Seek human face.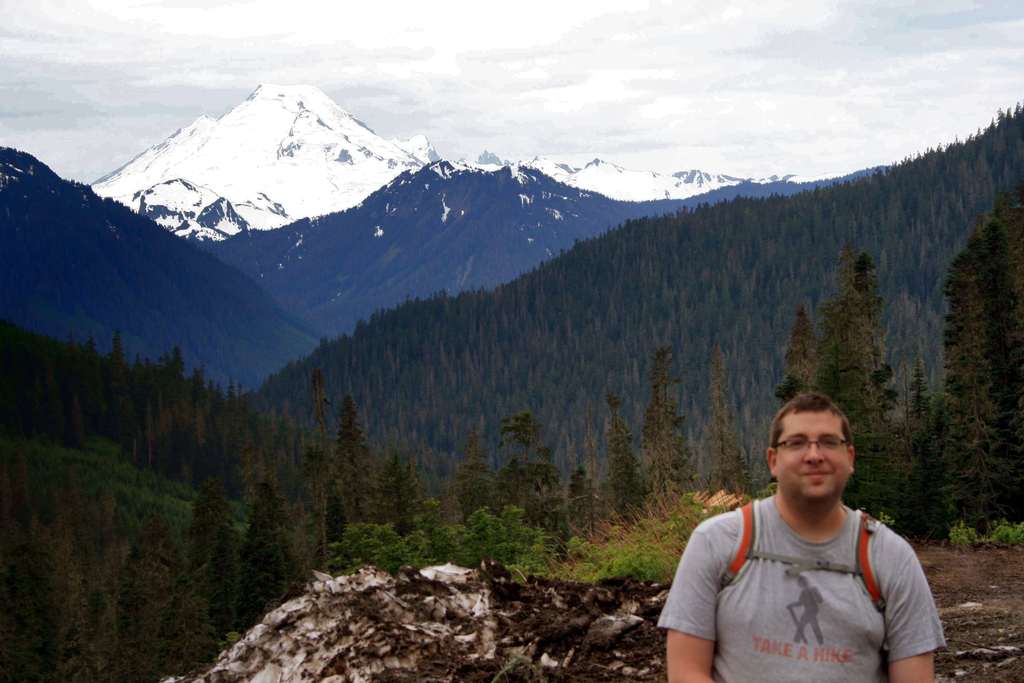
{"x1": 777, "y1": 412, "x2": 856, "y2": 504}.
